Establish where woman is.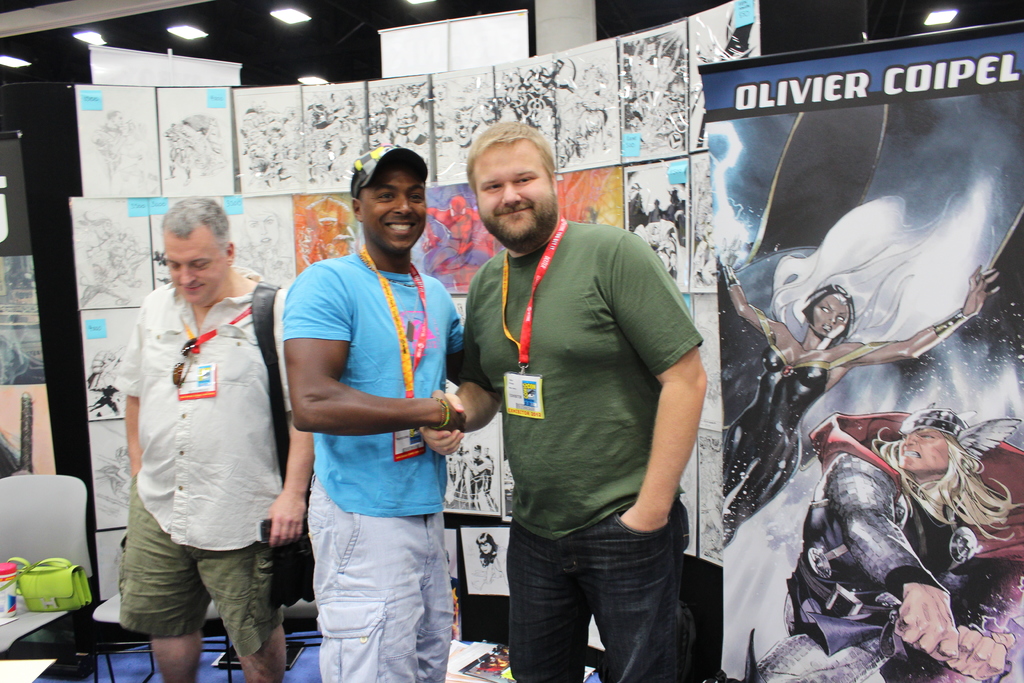
Established at select_region(231, 205, 294, 292).
